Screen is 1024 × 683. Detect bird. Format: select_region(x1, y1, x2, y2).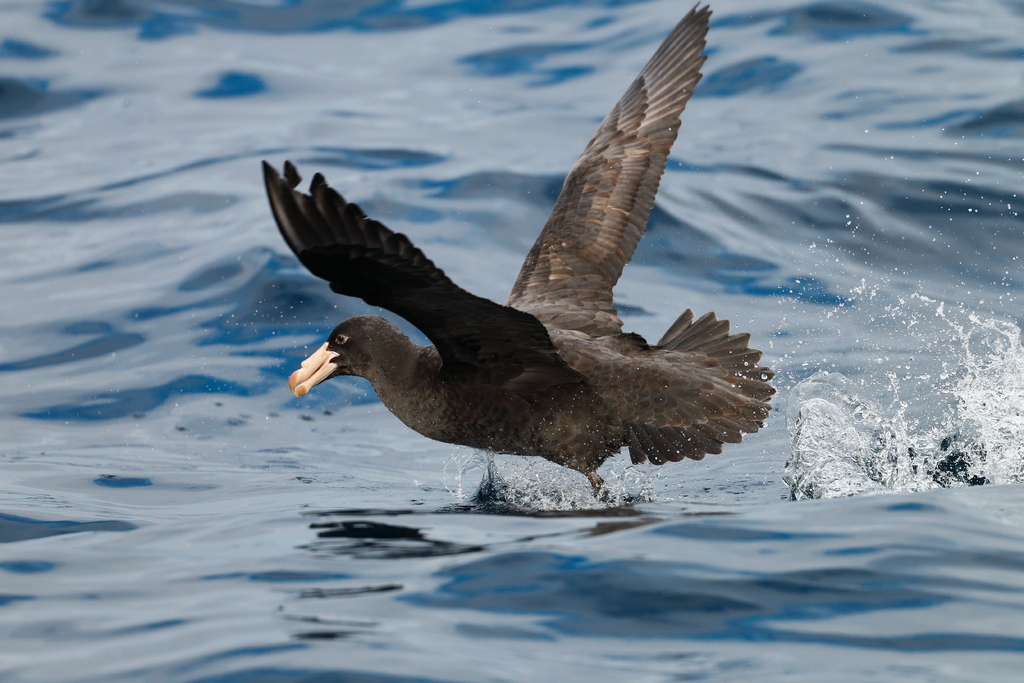
select_region(256, 44, 772, 516).
